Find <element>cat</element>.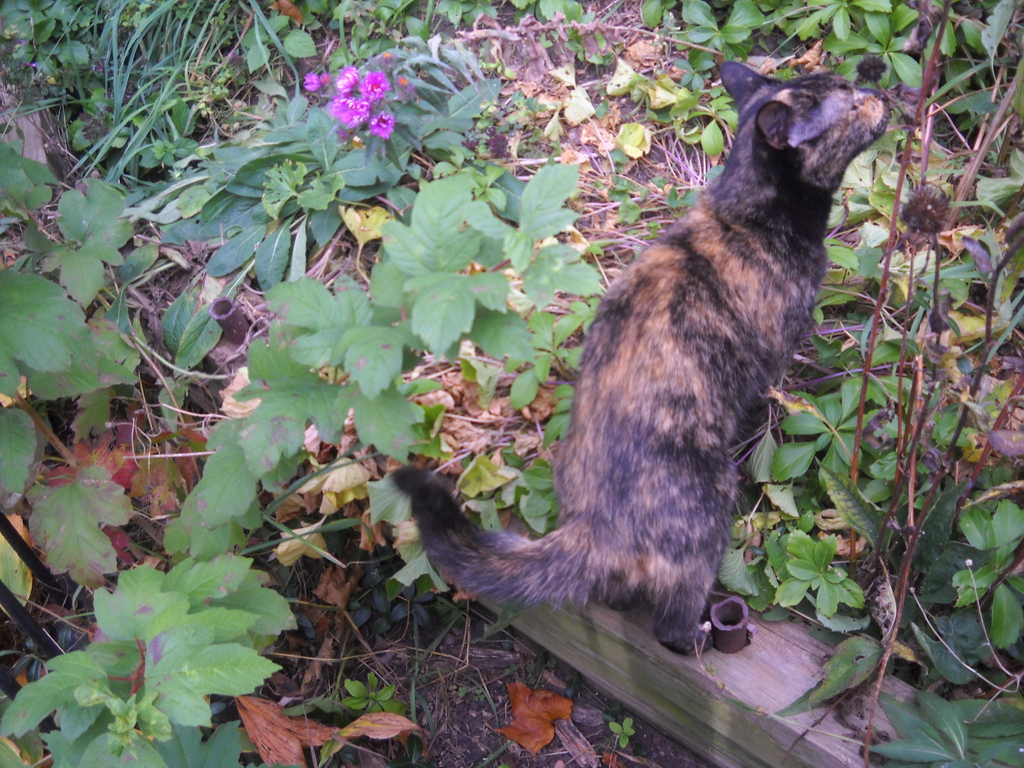
<box>388,63,897,661</box>.
